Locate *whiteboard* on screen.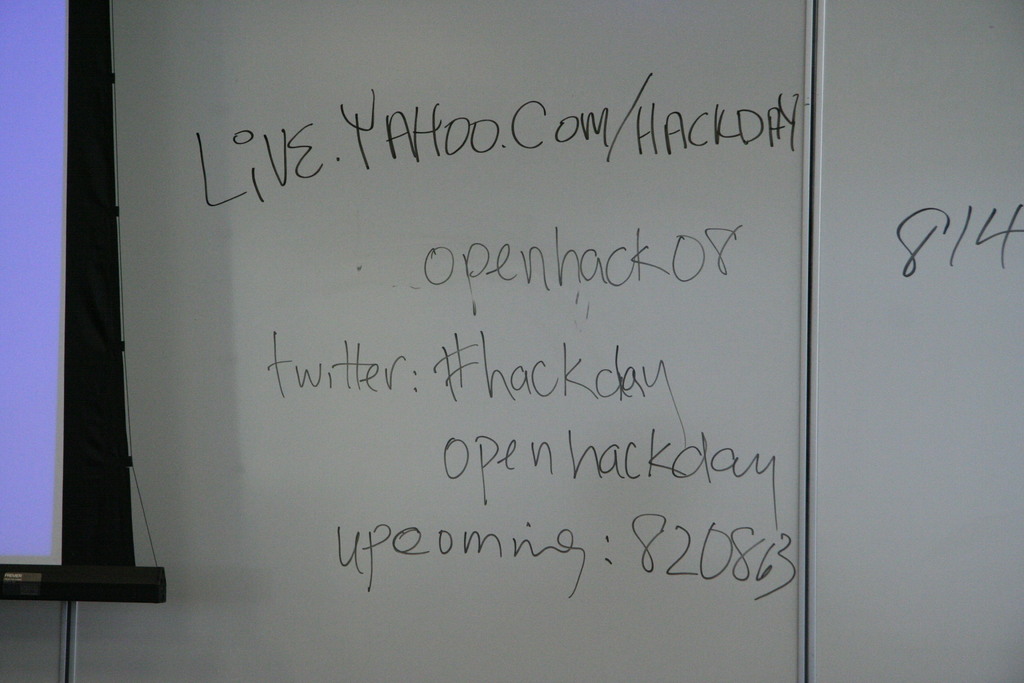
On screen at (800,0,1023,682).
